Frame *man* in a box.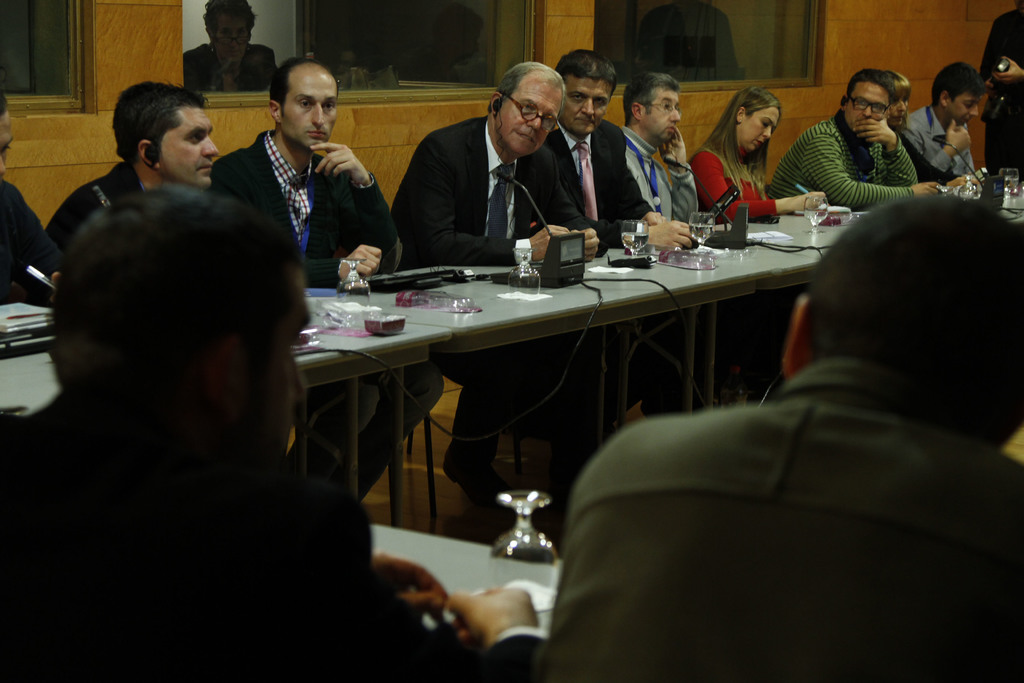
locate(689, 84, 829, 219).
